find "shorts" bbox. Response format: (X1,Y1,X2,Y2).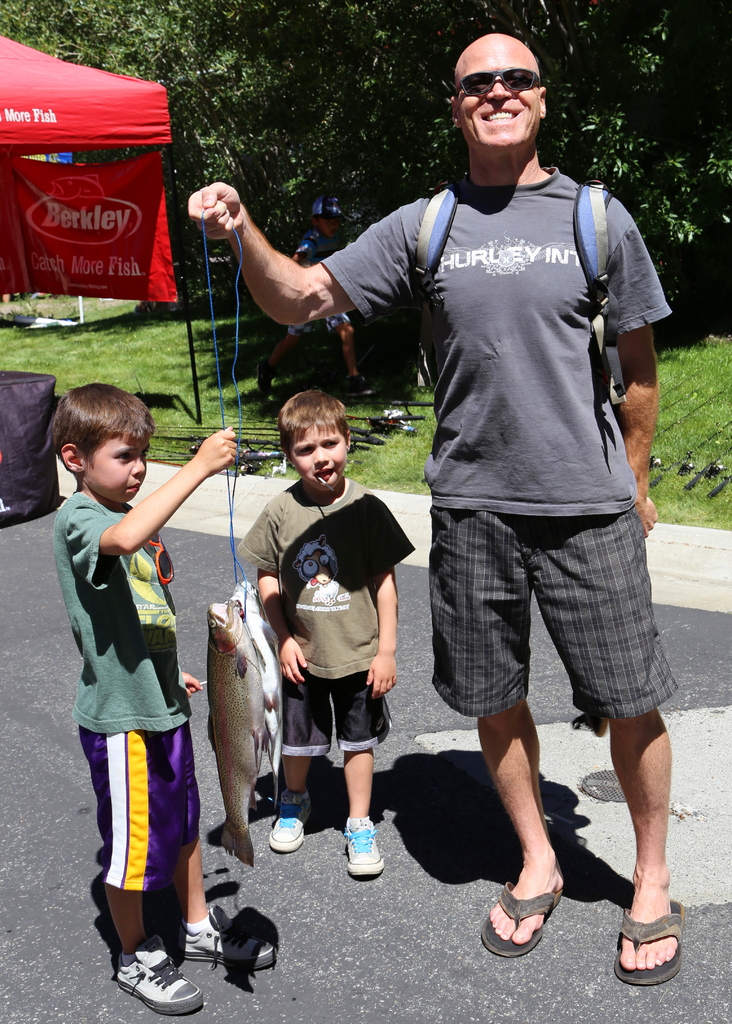
(428,506,678,722).
